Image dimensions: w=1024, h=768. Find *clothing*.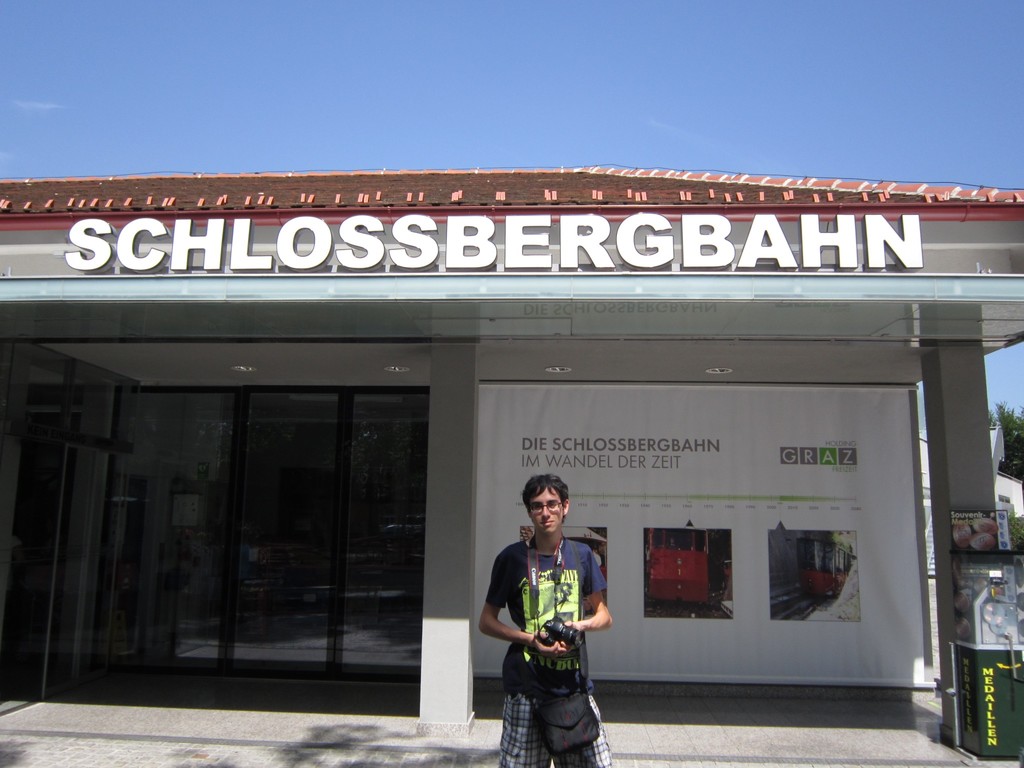
(487,528,614,685).
